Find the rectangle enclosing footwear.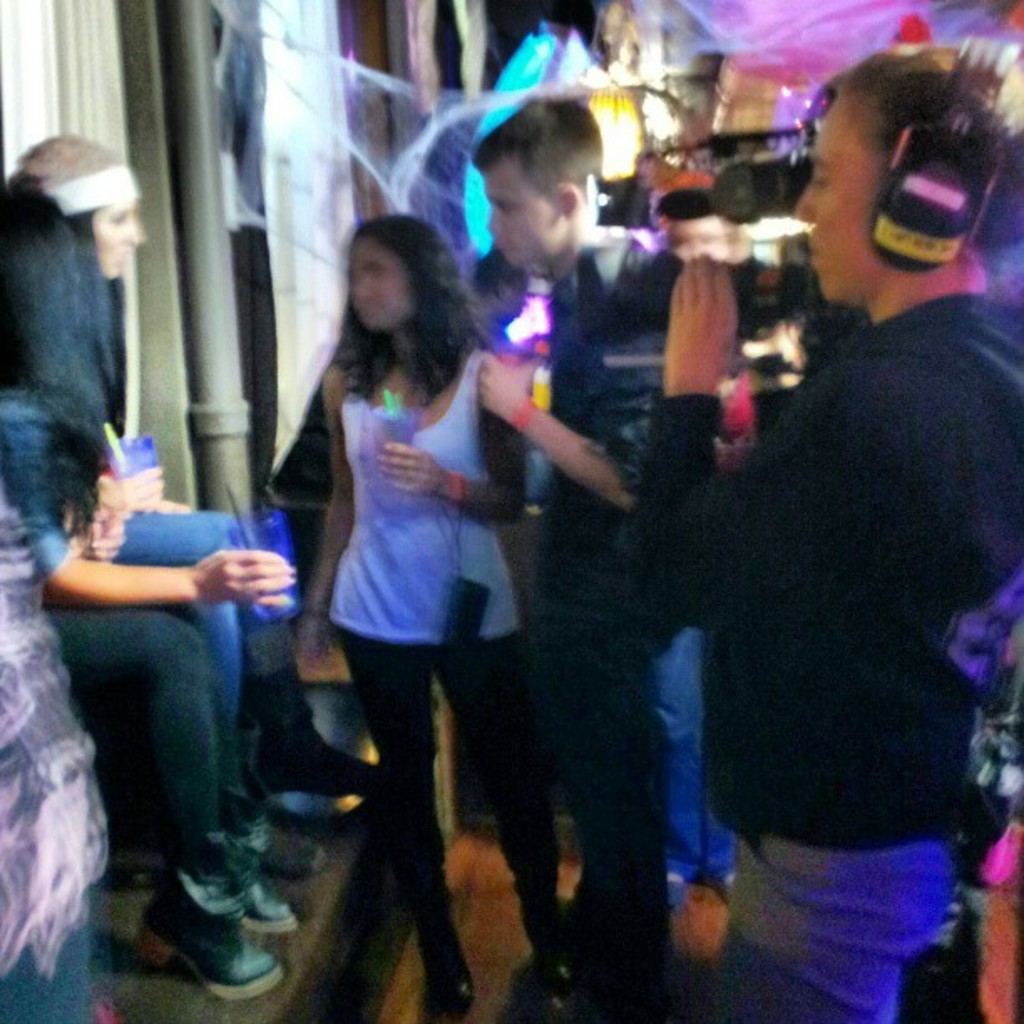
<bbox>238, 873, 305, 934</bbox>.
